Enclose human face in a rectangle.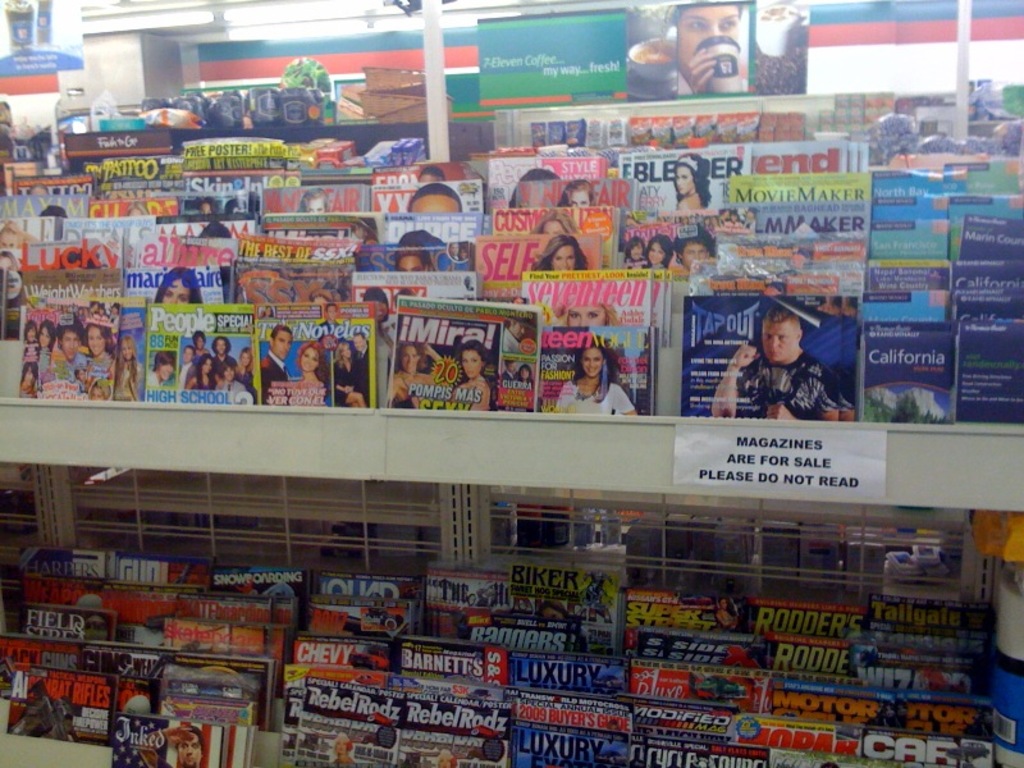
{"x1": 241, "y1": 348, "x2": 252, "y2": 365}.
